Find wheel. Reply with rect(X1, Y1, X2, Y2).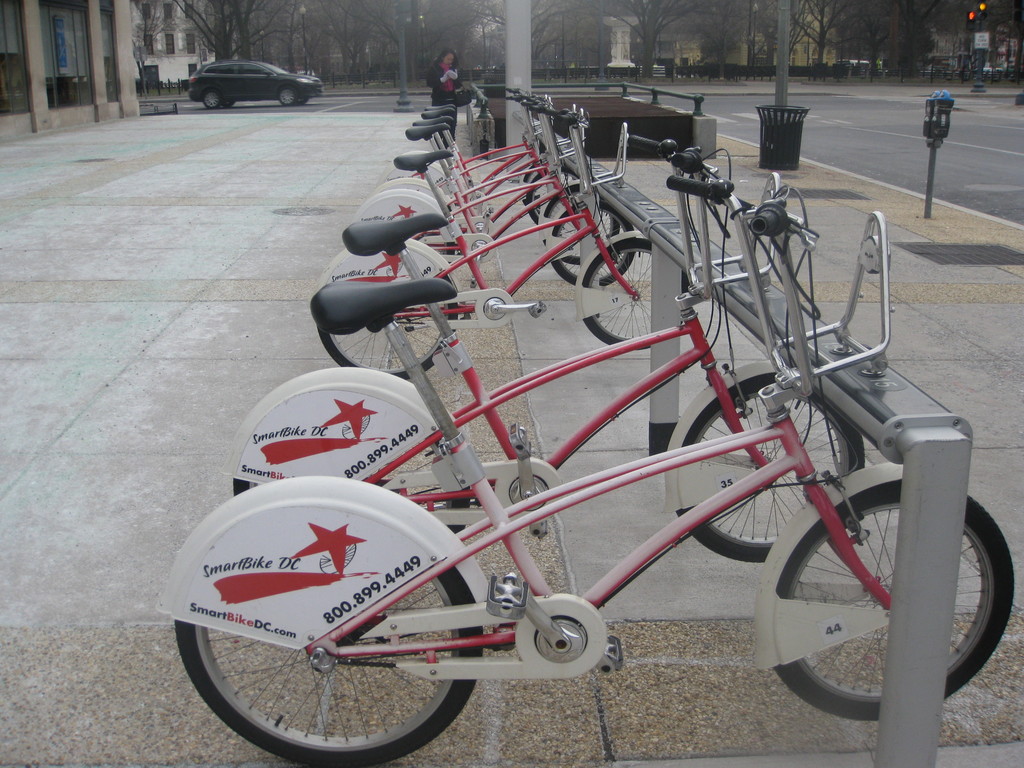
rect(301, 96, 308, 104).
